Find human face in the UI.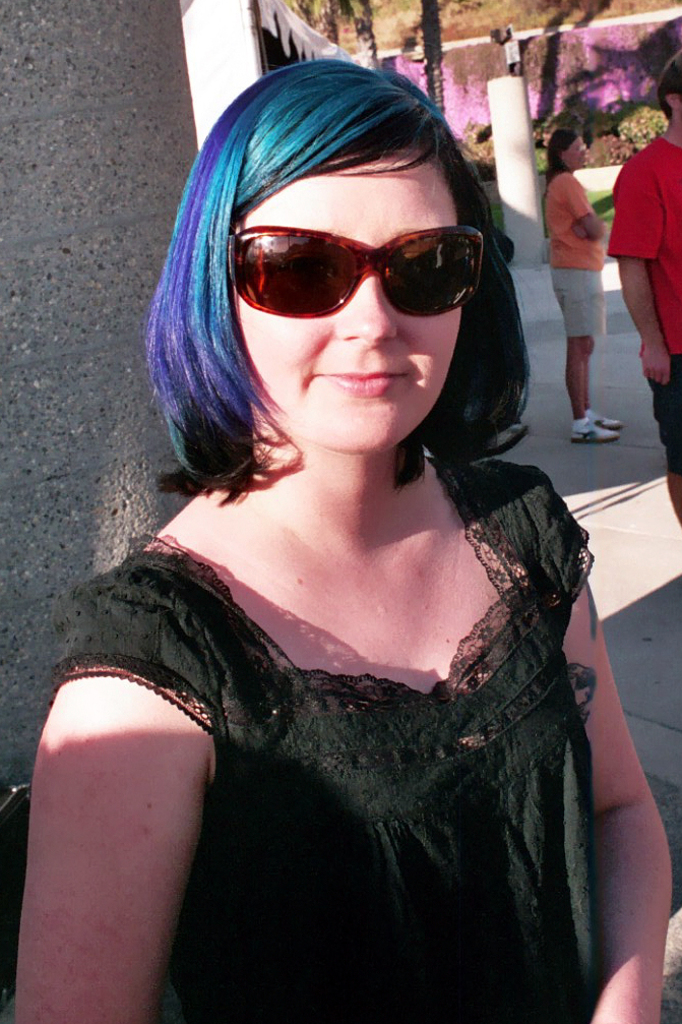
UI element at locate(567, 136, 588, 172).
